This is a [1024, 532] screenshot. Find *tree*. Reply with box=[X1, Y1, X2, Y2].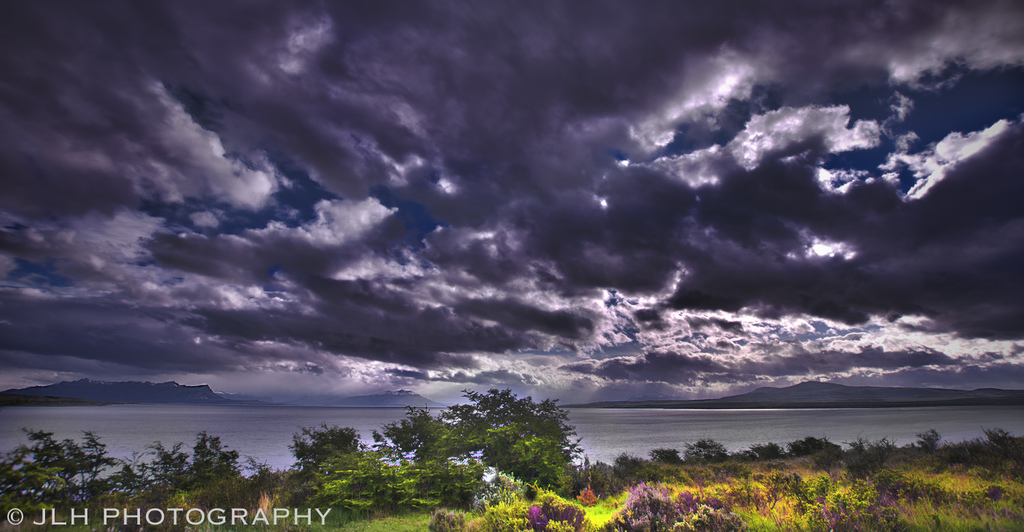
box=[451, 399, 586, 471].
